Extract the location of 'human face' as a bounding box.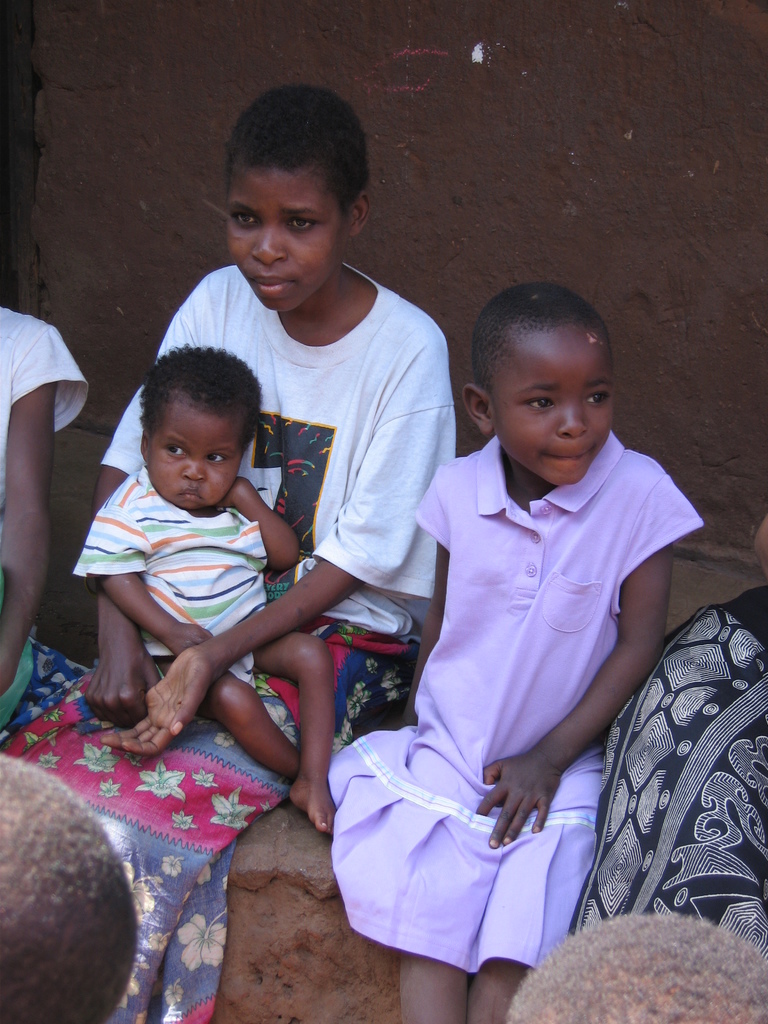
[488, 332, 612, 488].
